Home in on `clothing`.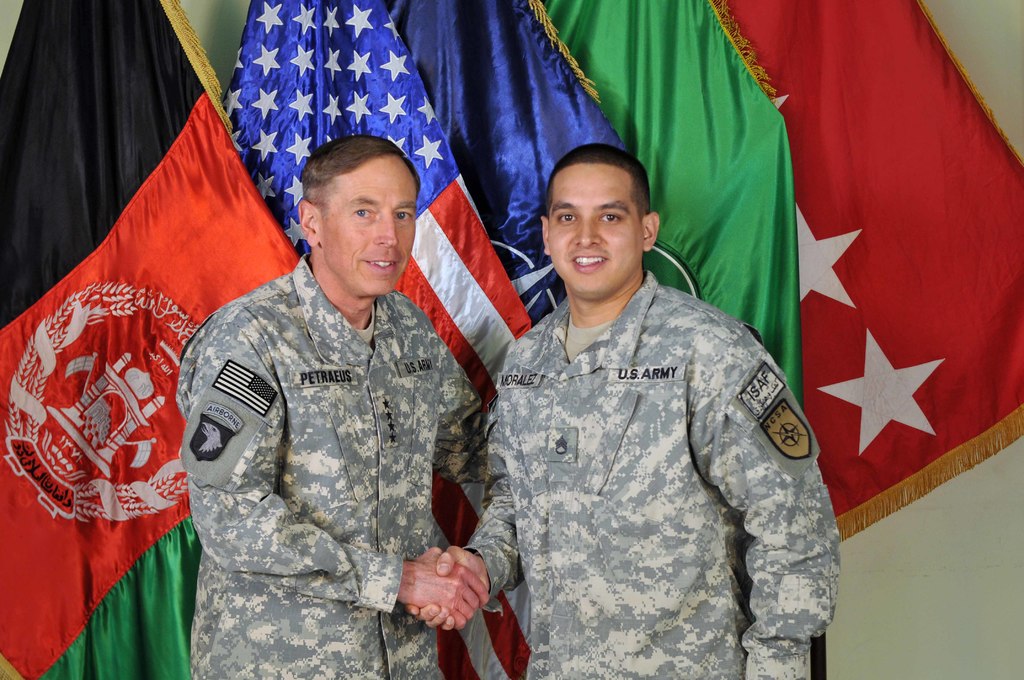
Homed in at box(174, 252, 531, 679).
